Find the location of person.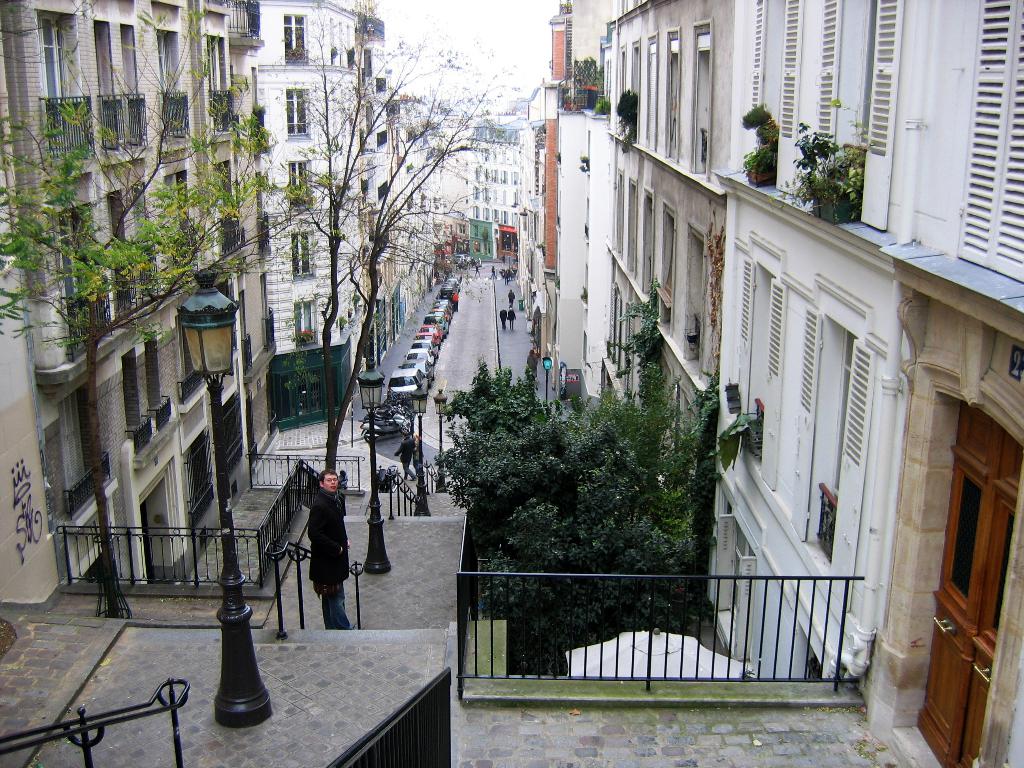
Location: select_region(495, 306, 504, 332).
